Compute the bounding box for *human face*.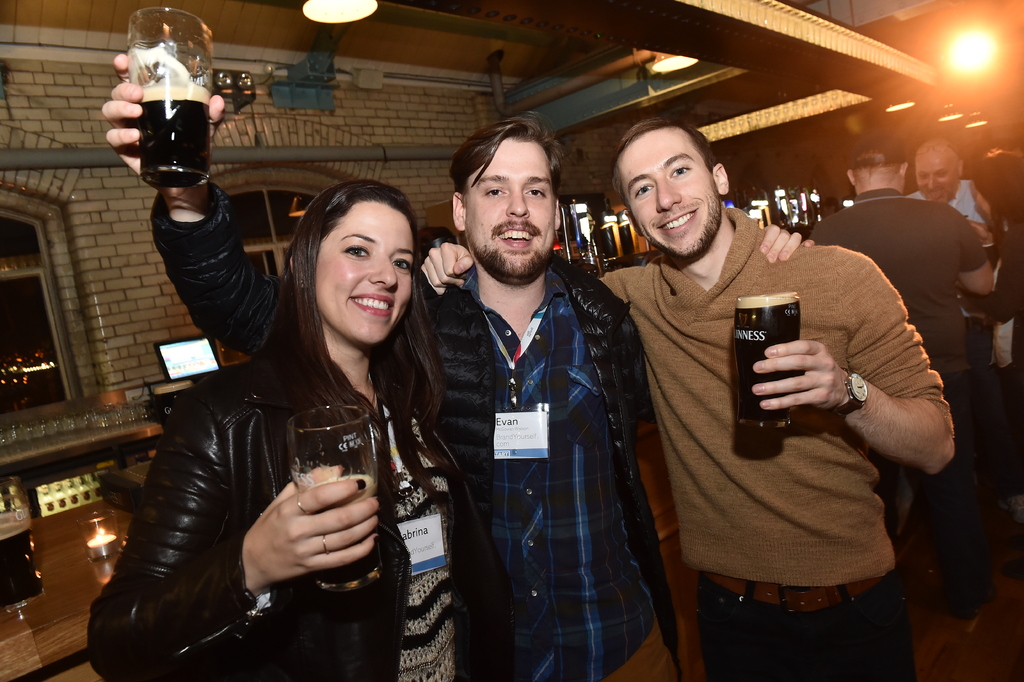
<box>461,131,556,279</box>.
